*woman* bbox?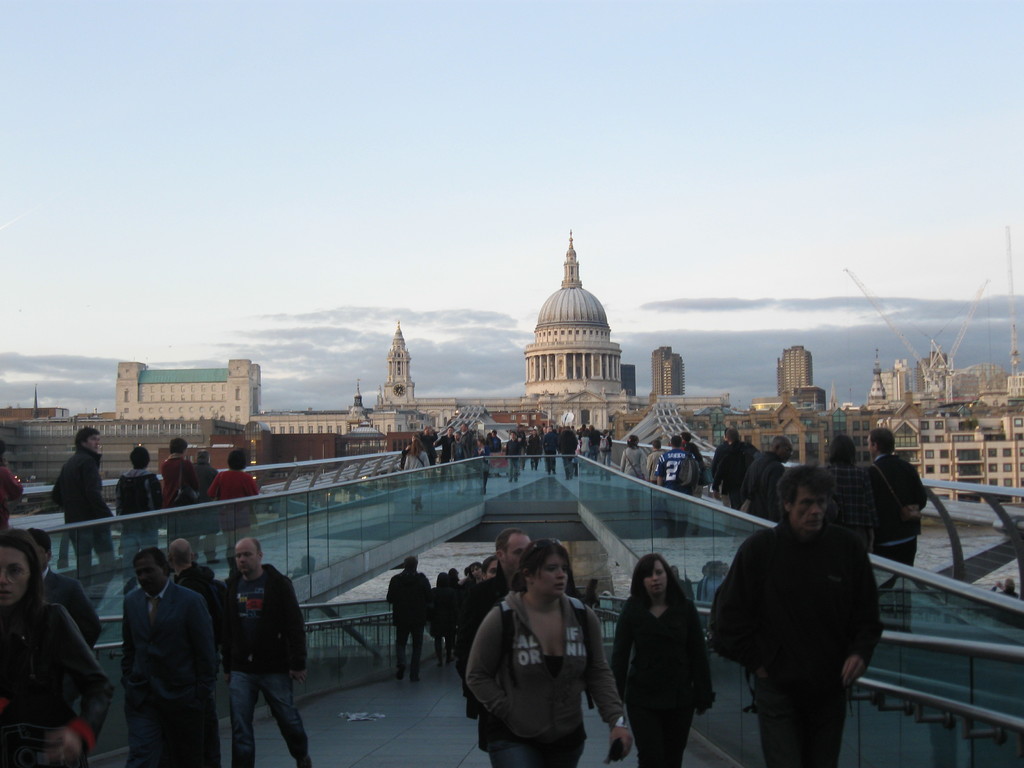
BBox(427, 571, 454, 666)
